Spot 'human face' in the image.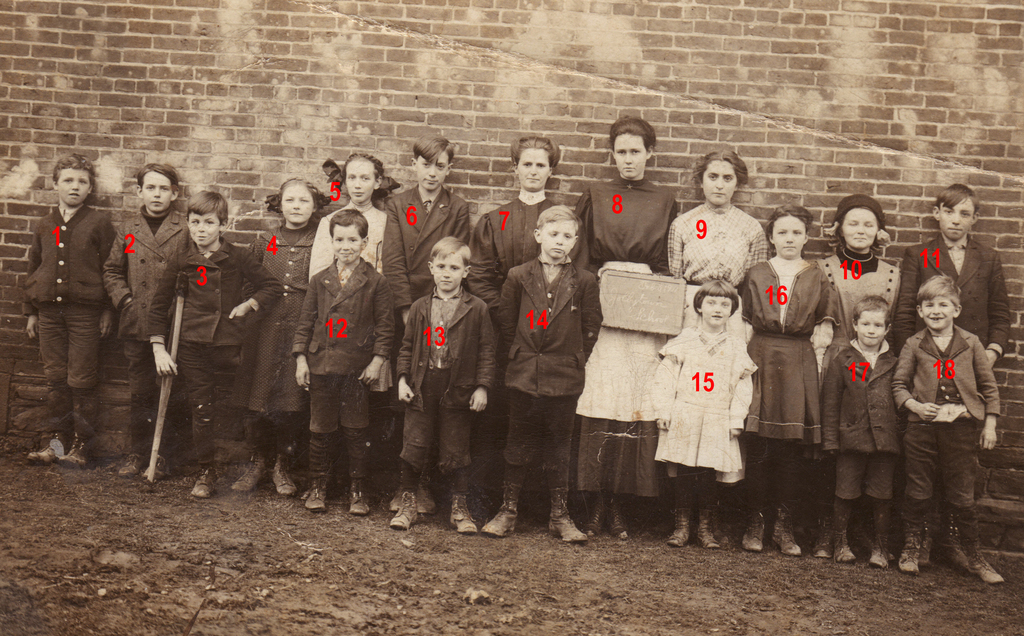
'human face' found at detection(518, 148, 548, 190).
